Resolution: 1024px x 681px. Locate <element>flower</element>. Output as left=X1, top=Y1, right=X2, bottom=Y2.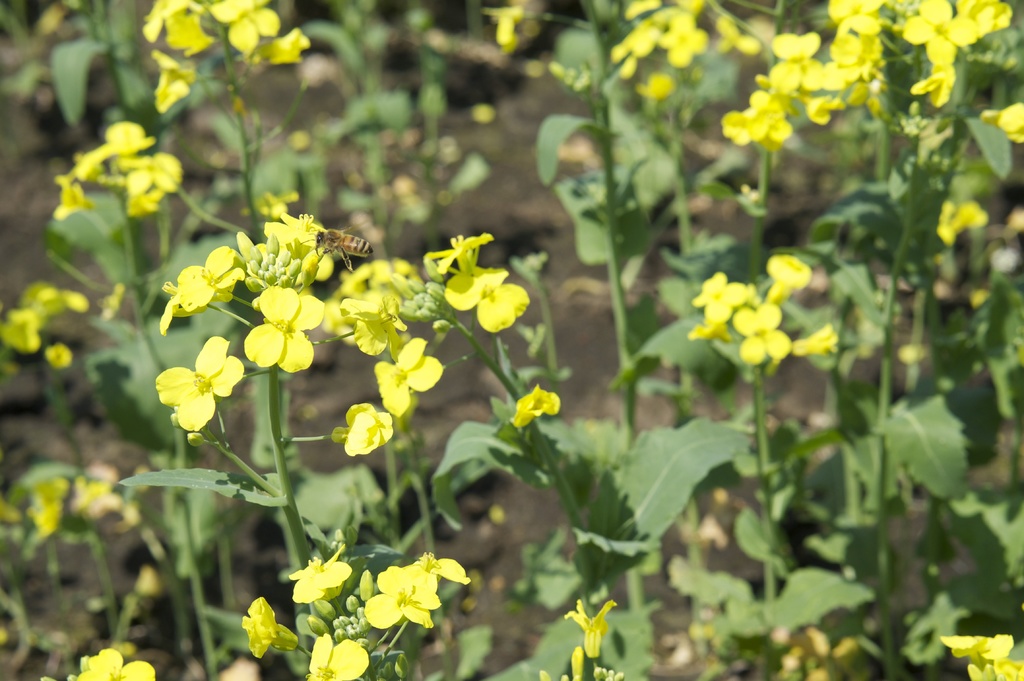
left=378, top=333, right=443, bottom=415.
